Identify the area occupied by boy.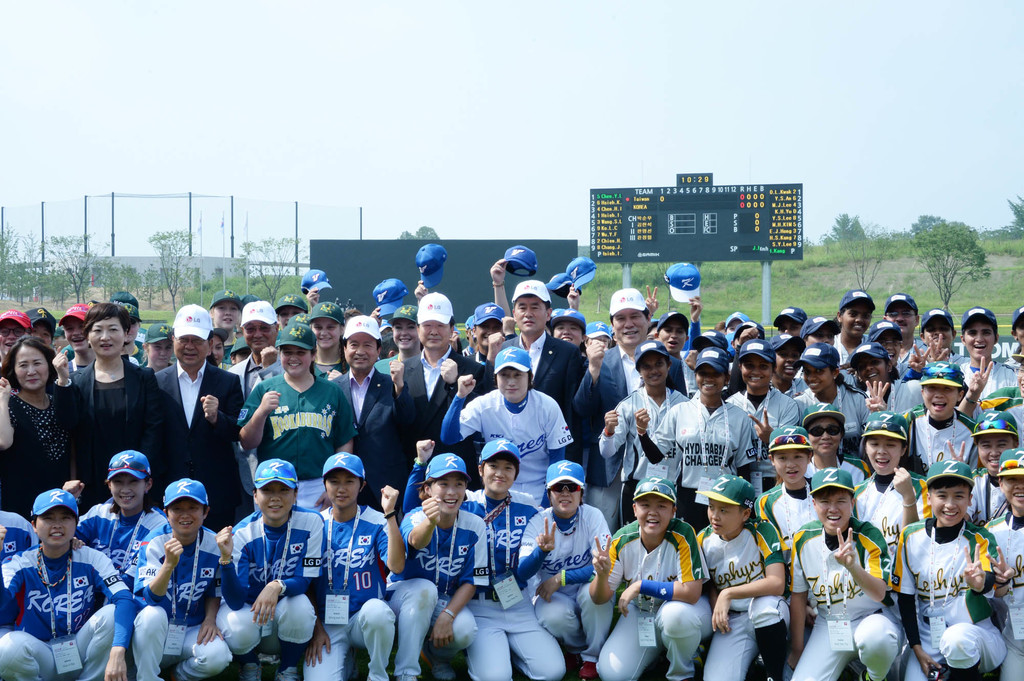
Area: bbox=[984, 443, 1023, 680].
